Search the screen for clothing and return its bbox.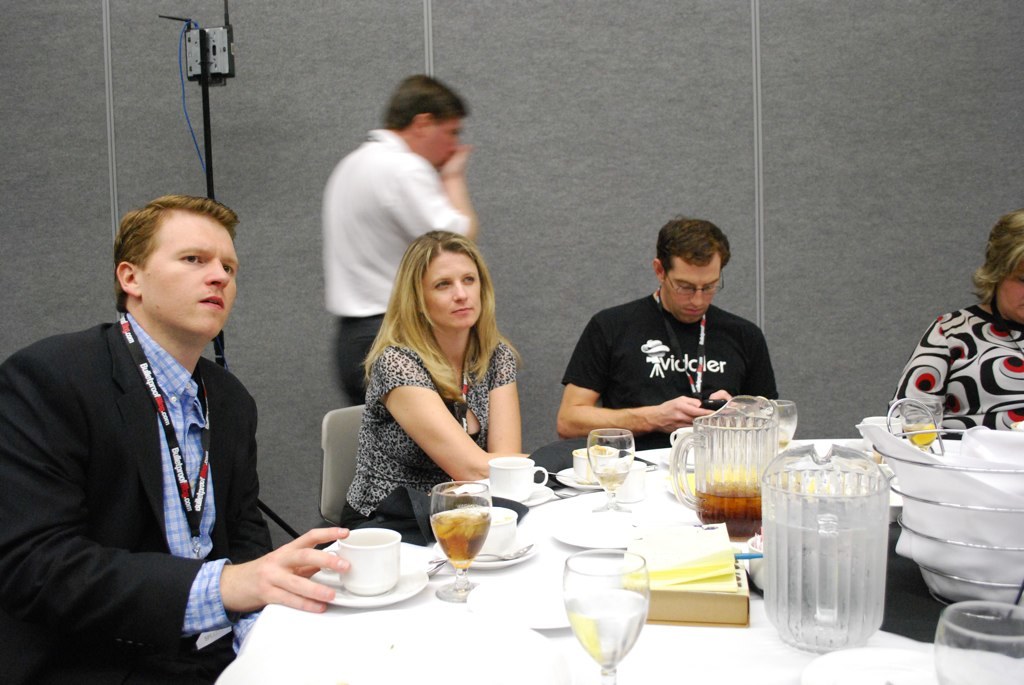
Found: [left=0, top=315, right=268, bottom=684].
